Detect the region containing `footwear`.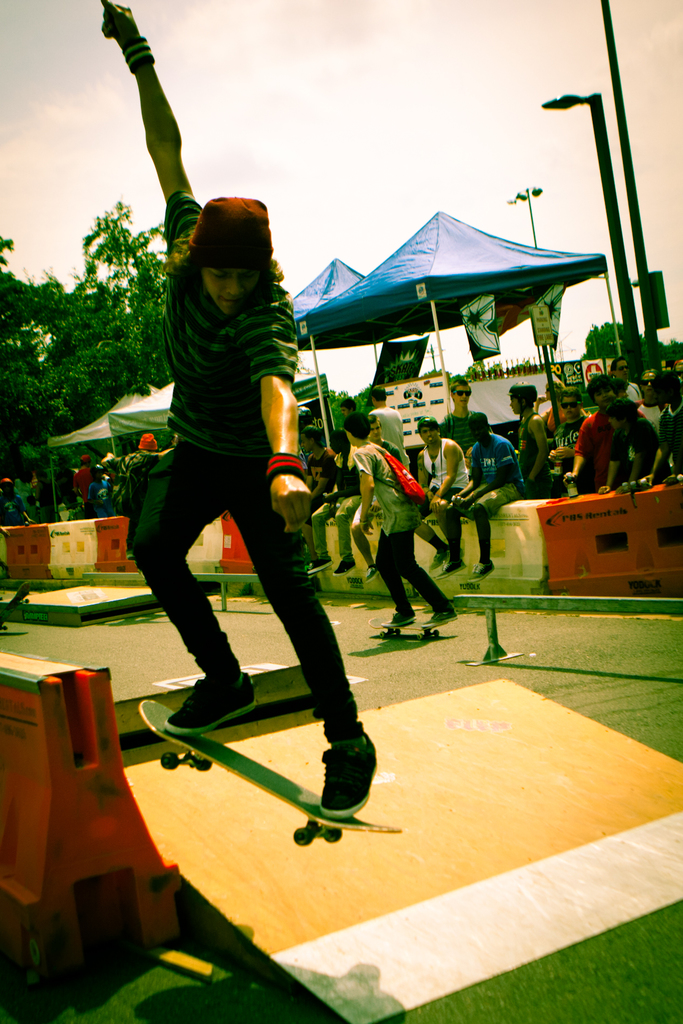
rect(420, 610, 454, 629).
